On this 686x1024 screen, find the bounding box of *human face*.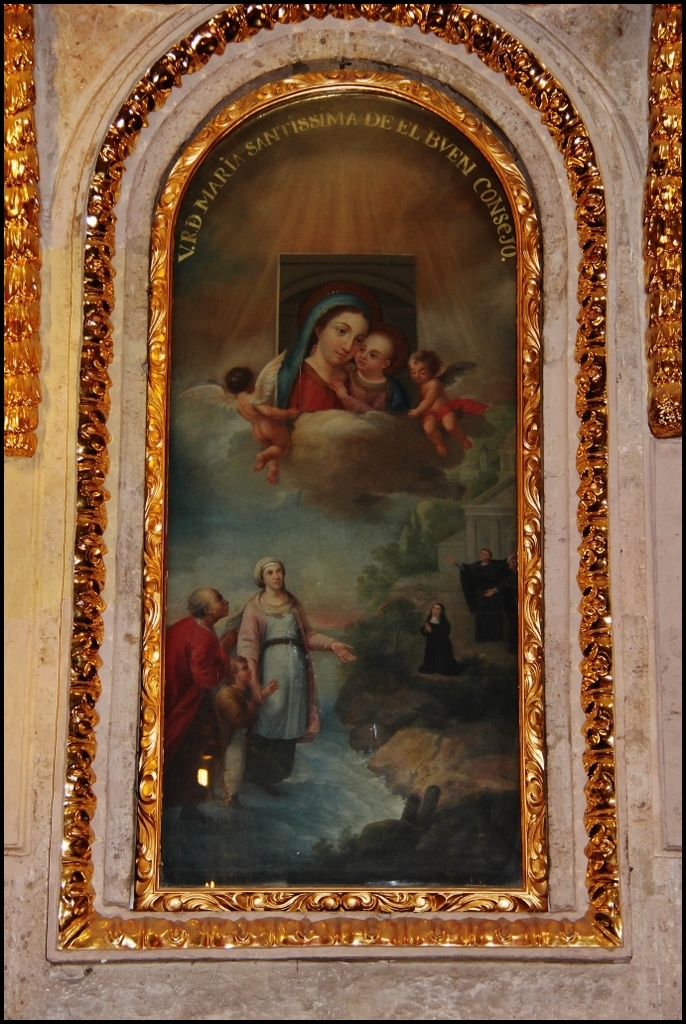
Bounding box: 214:592:234:617.
